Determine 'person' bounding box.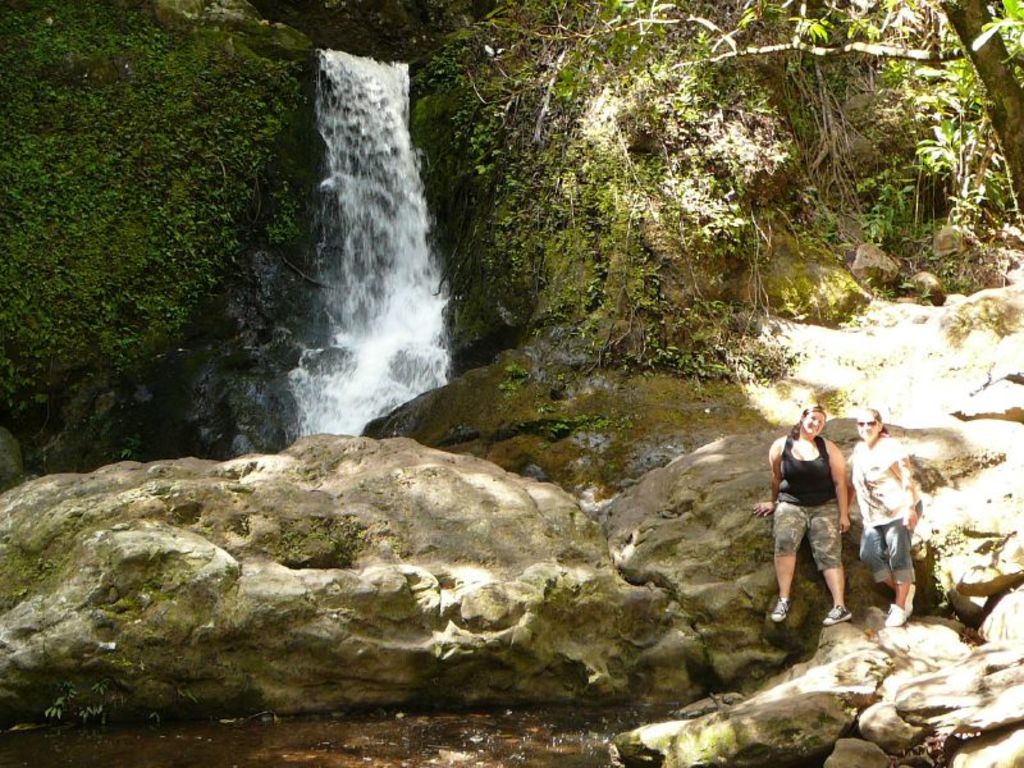
Determined: 772:397:859:639.
